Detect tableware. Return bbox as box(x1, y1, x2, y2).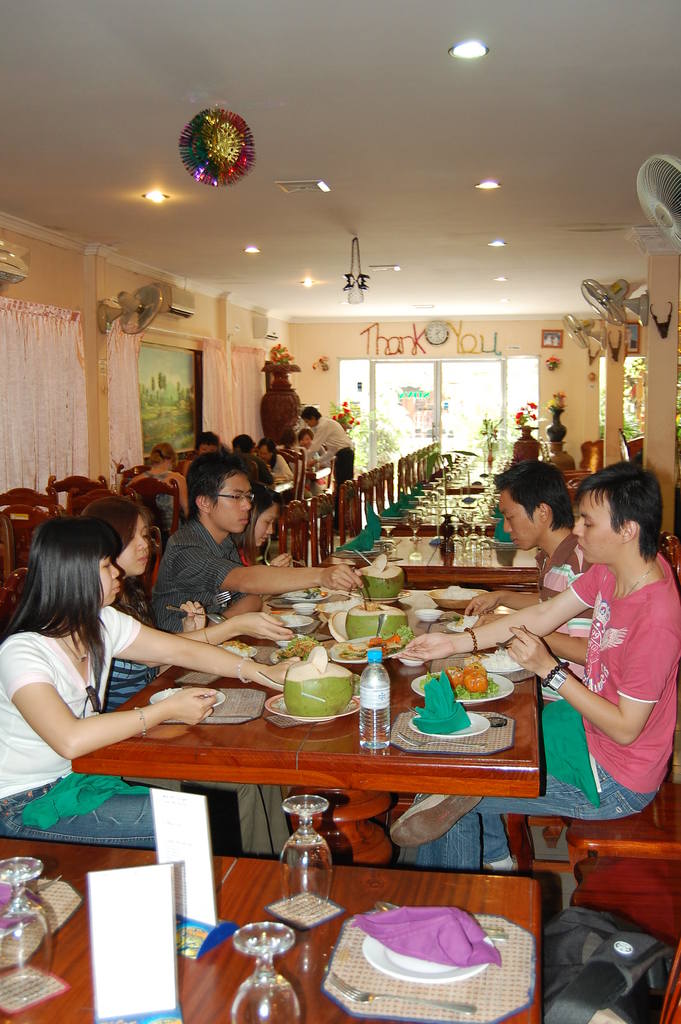
box(417, 611, 441, 621).
